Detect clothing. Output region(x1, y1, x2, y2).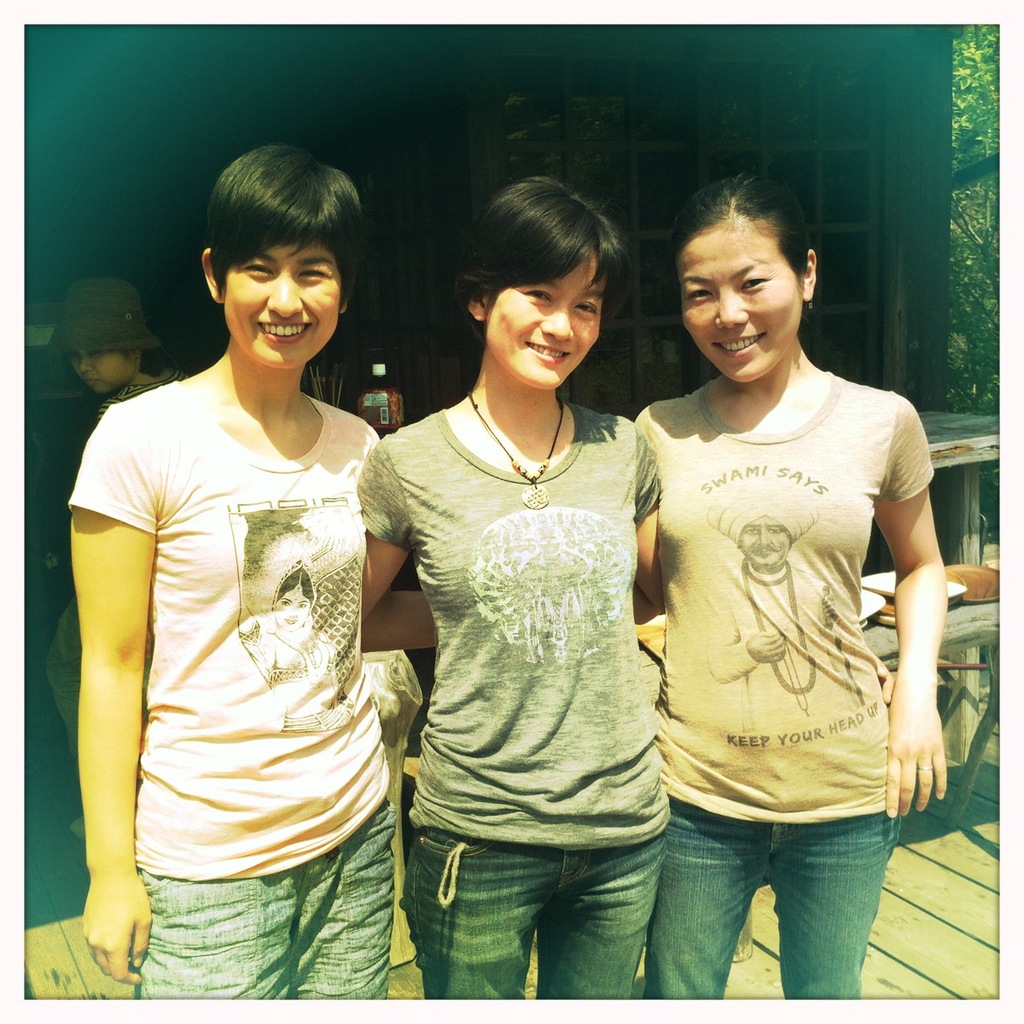
region(356, 407, 670, 1009).
